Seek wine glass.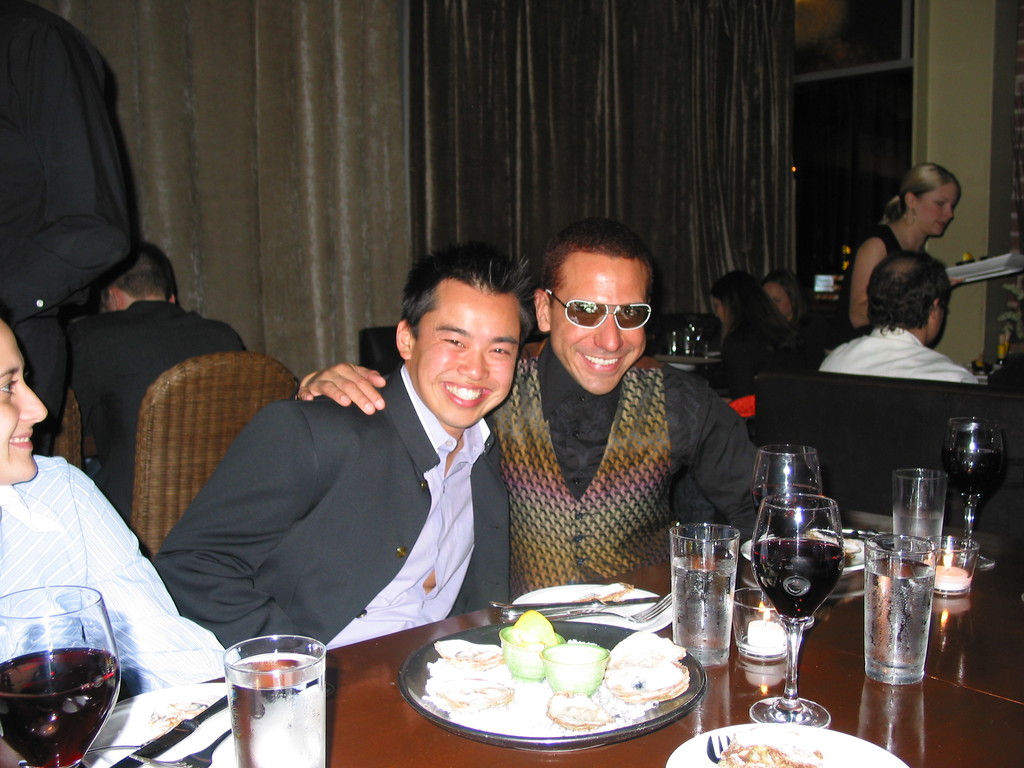
(749, 447, 824, 540).
